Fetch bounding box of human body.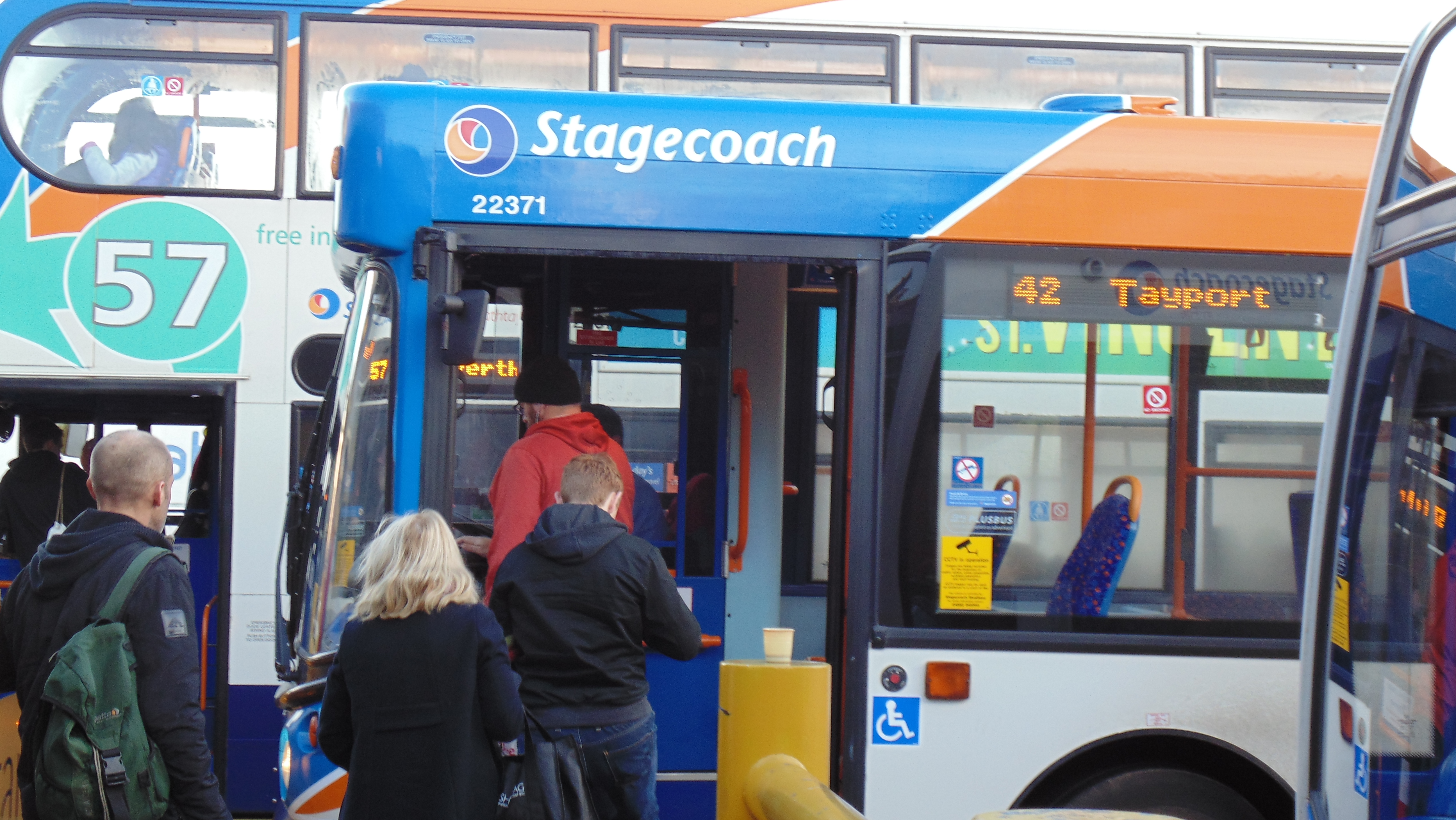
Bbox: <region>88, 141, 148, 230</region>.
